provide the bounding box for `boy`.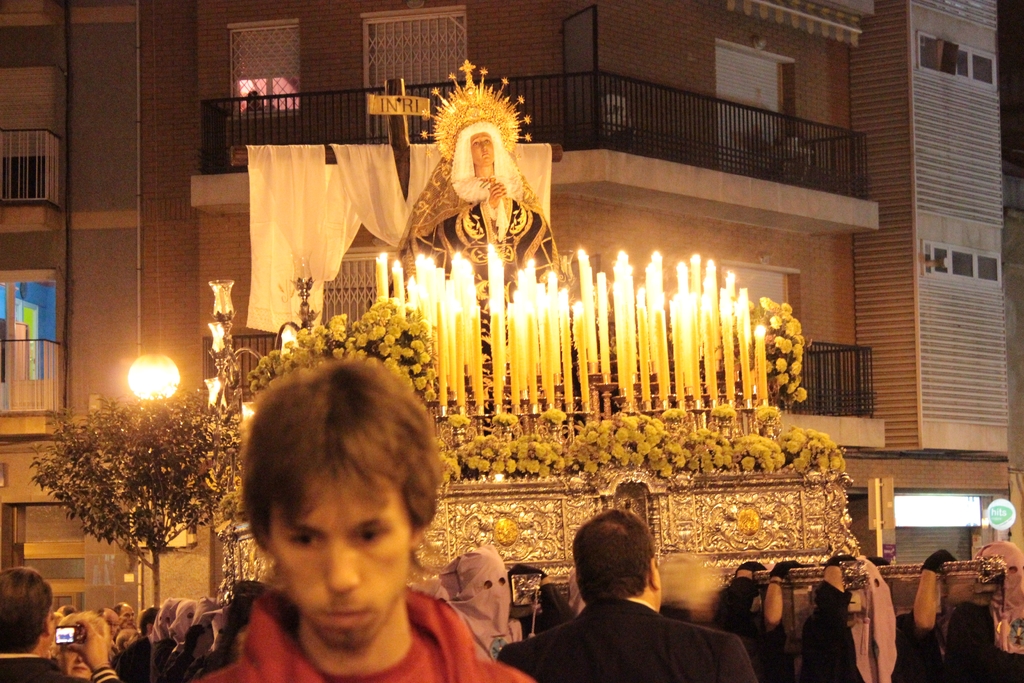
(183, 358, 549, 682).
